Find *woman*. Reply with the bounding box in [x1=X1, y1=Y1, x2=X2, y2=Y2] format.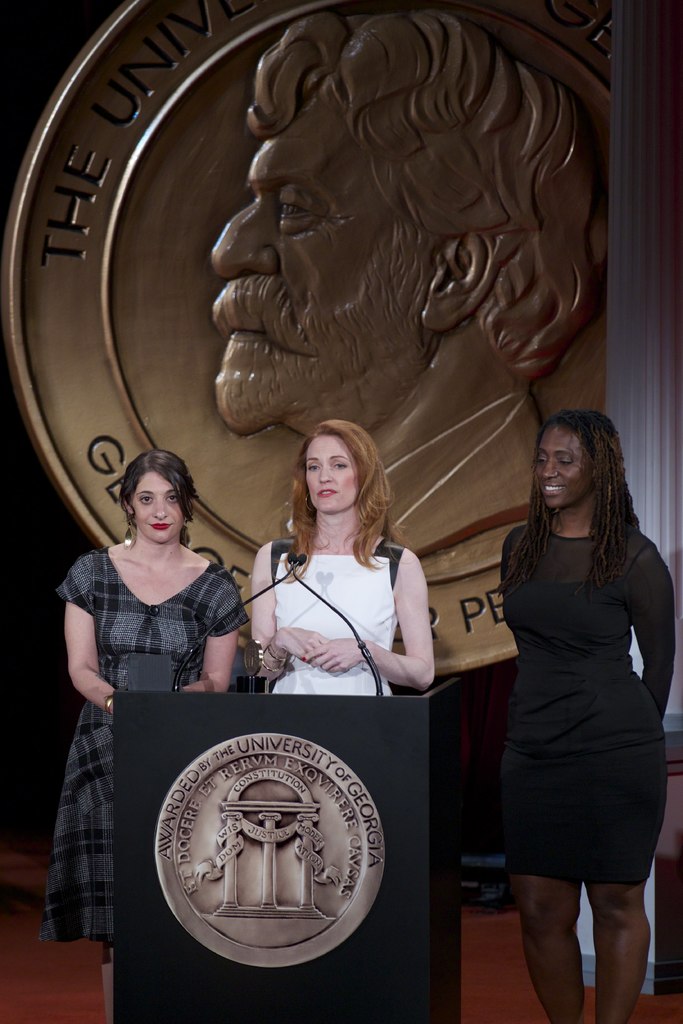
[x1=497, y1=412, x2=677, y2=1023].
